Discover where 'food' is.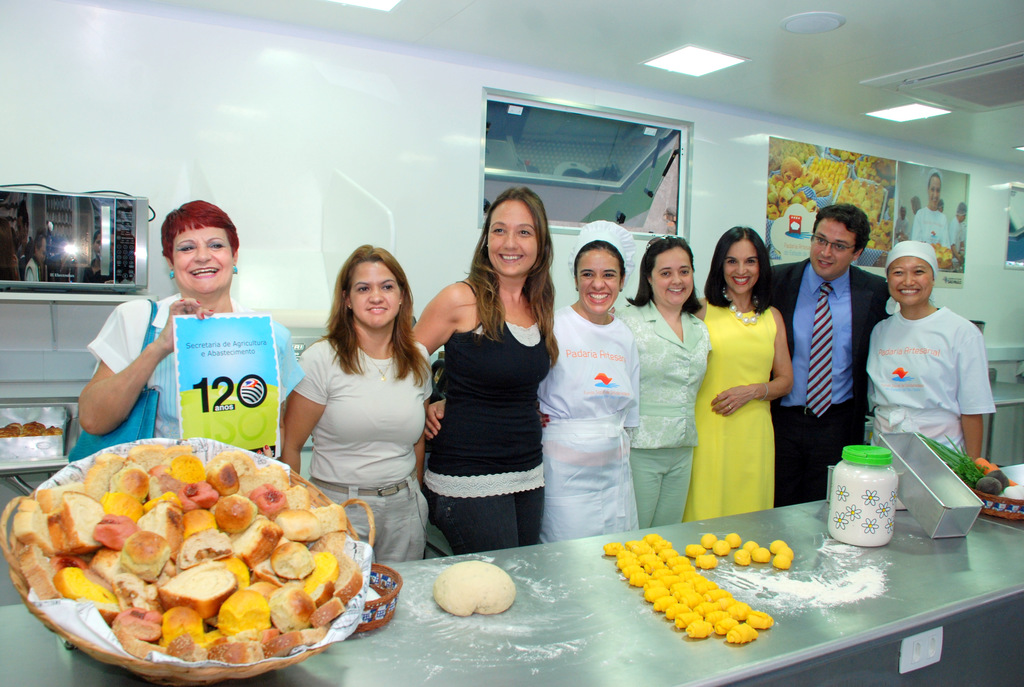
Discovered at rect(630, 544, 650, 557).
